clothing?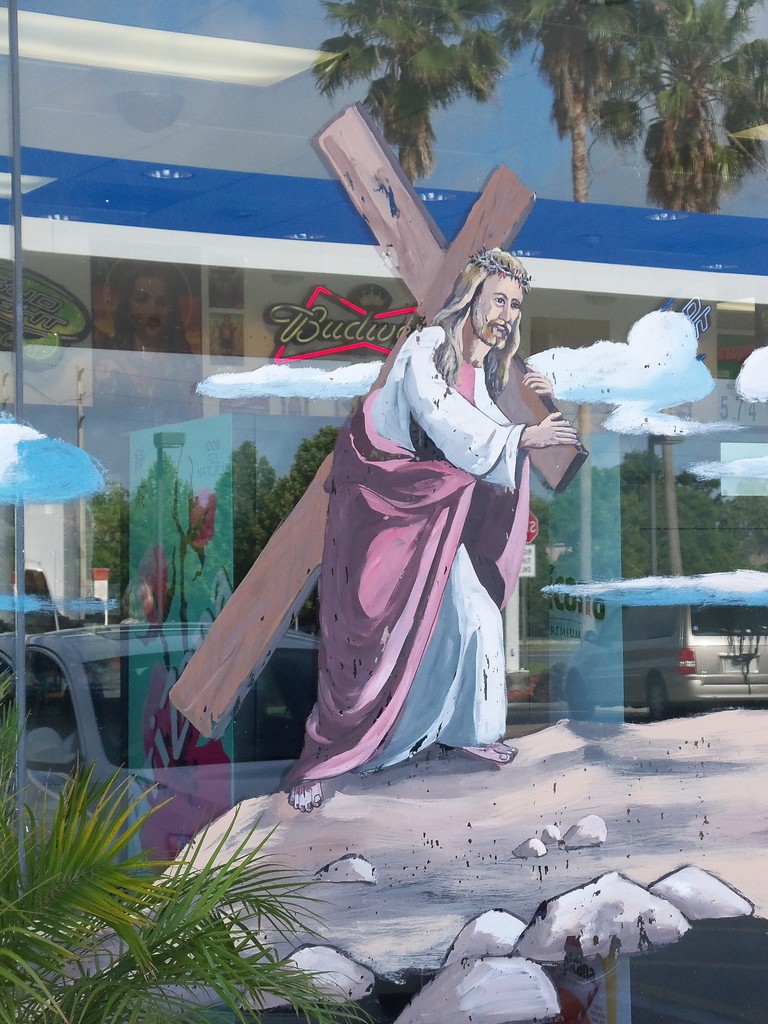
x1=92 y1=332 x2=218 y2=440
